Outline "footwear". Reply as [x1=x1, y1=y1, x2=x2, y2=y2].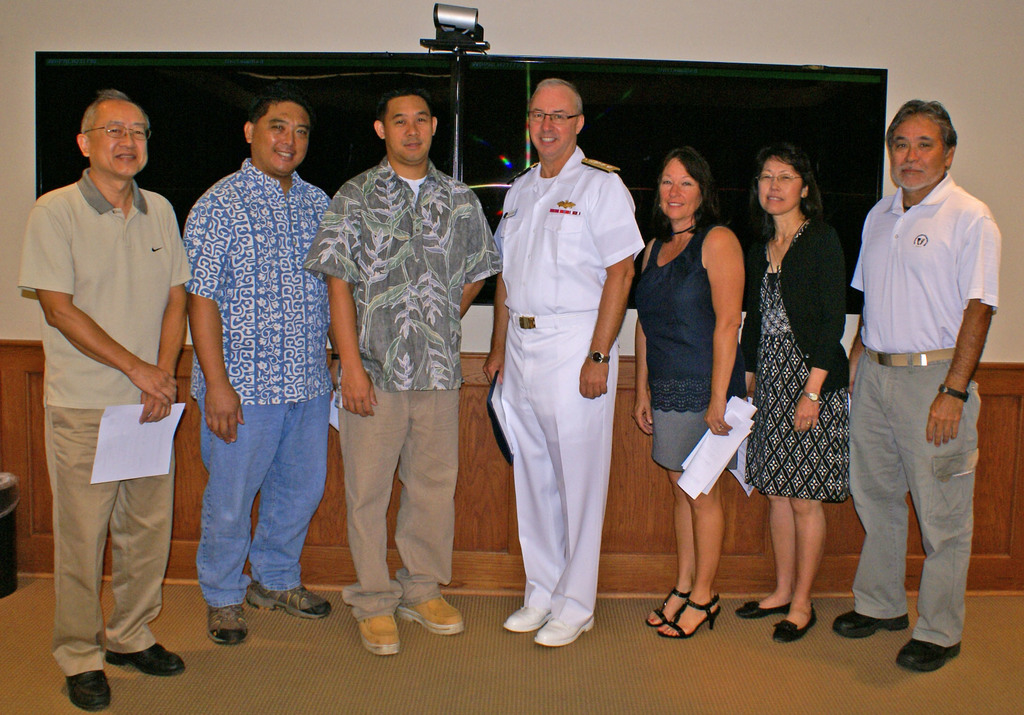
[x1=358, y1=612, x2=404, y2=659].
